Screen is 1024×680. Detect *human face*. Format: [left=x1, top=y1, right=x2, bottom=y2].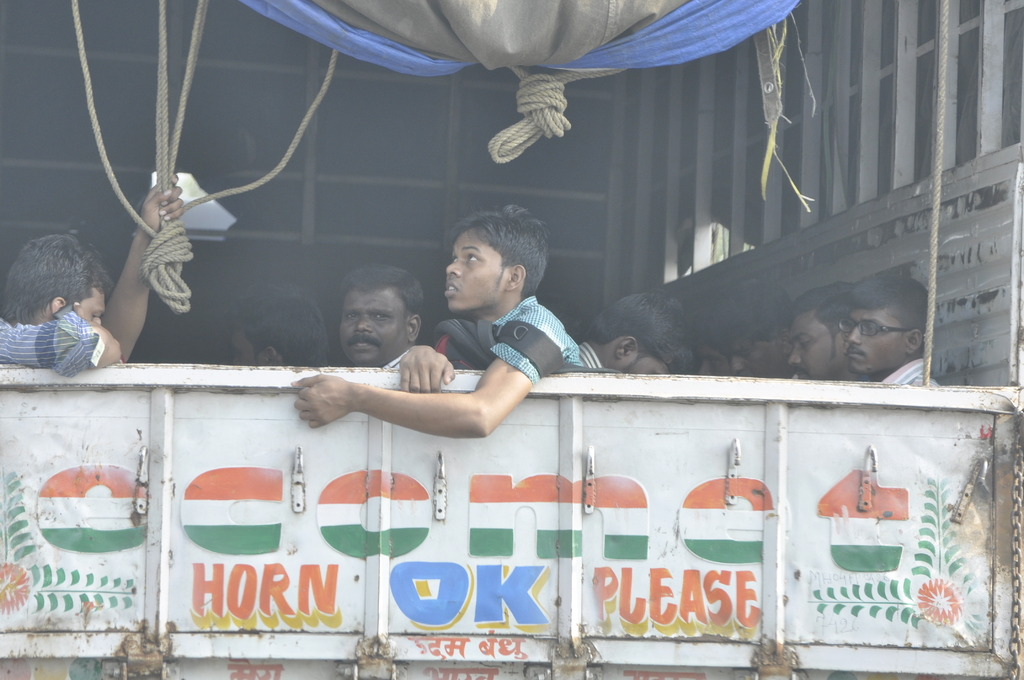
[left=847, top=306, right=901, bottom=369].
